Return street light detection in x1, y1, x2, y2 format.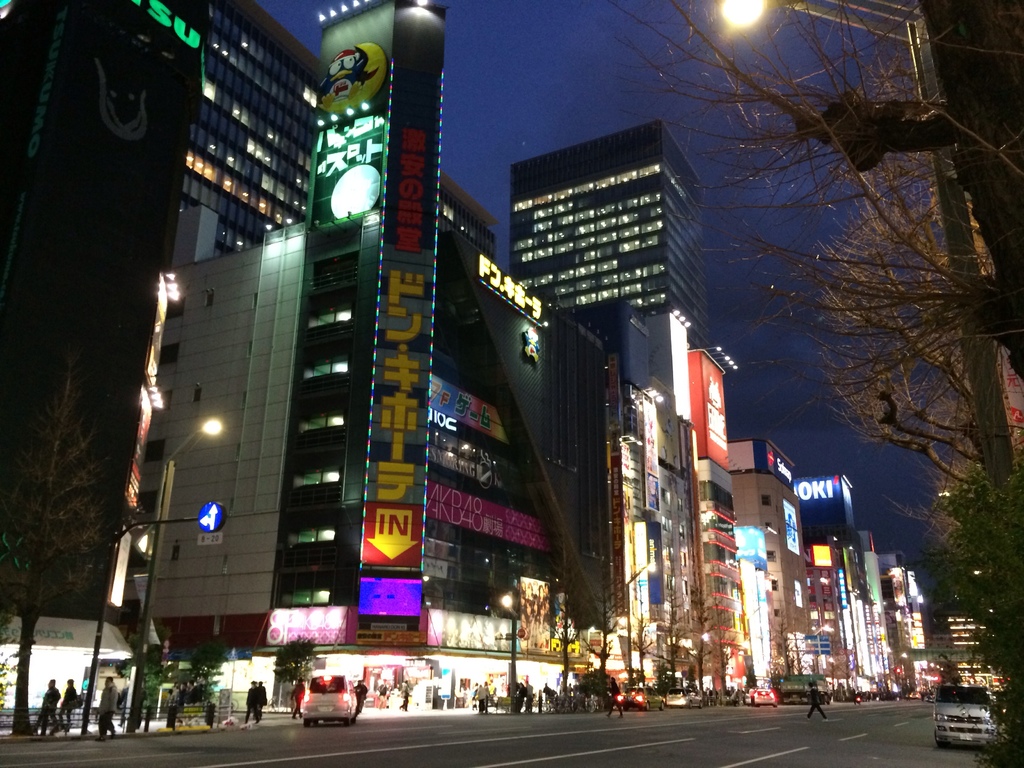
496, 593, 520, 710.
